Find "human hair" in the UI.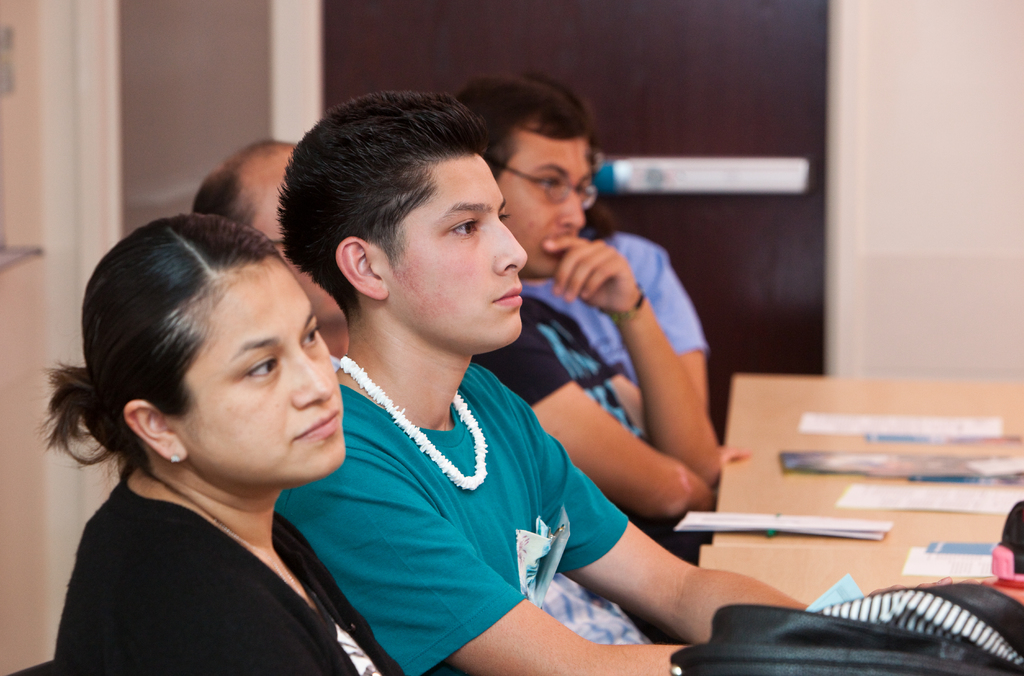
UI element at 189,150,278,228.
